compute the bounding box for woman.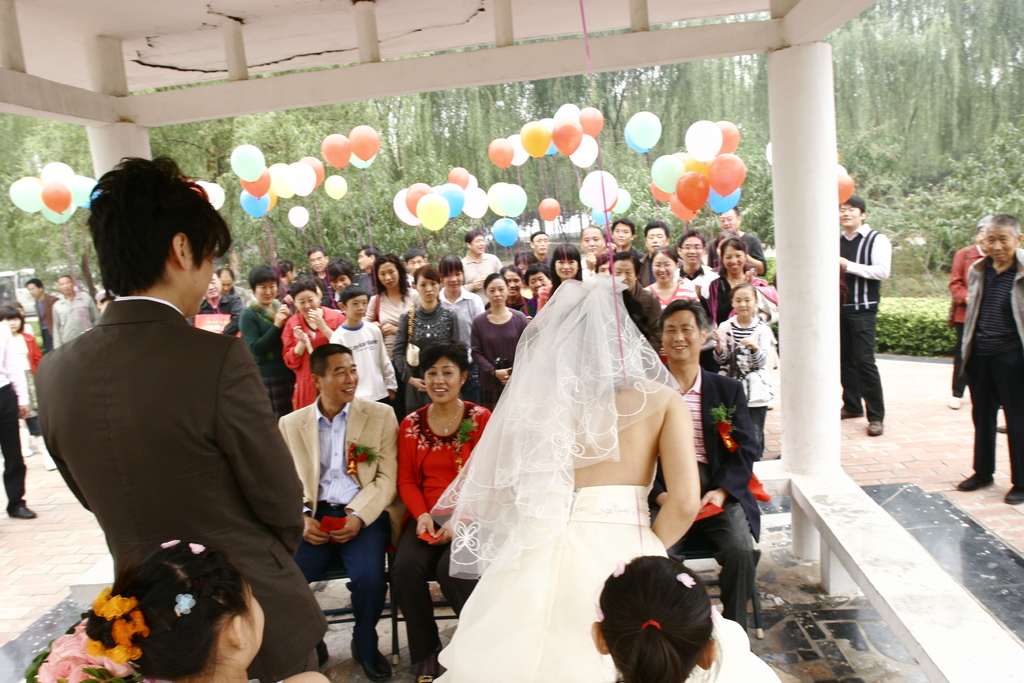
(701,233,755,332).
